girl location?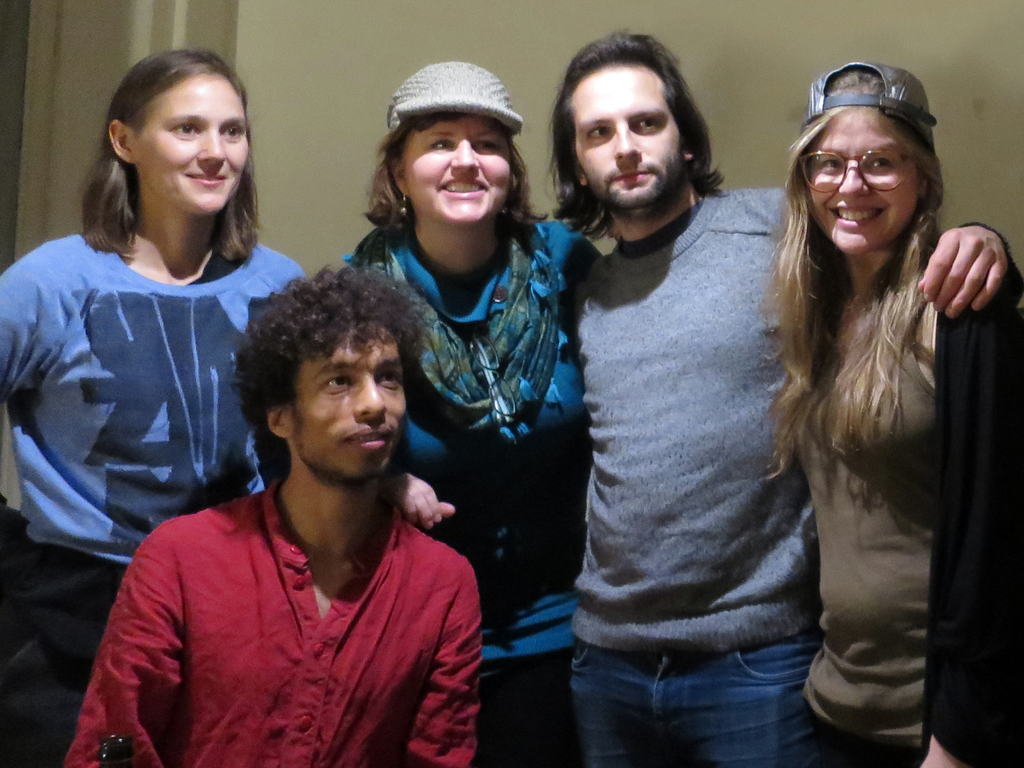
<box>755,54,1023,767</box>
